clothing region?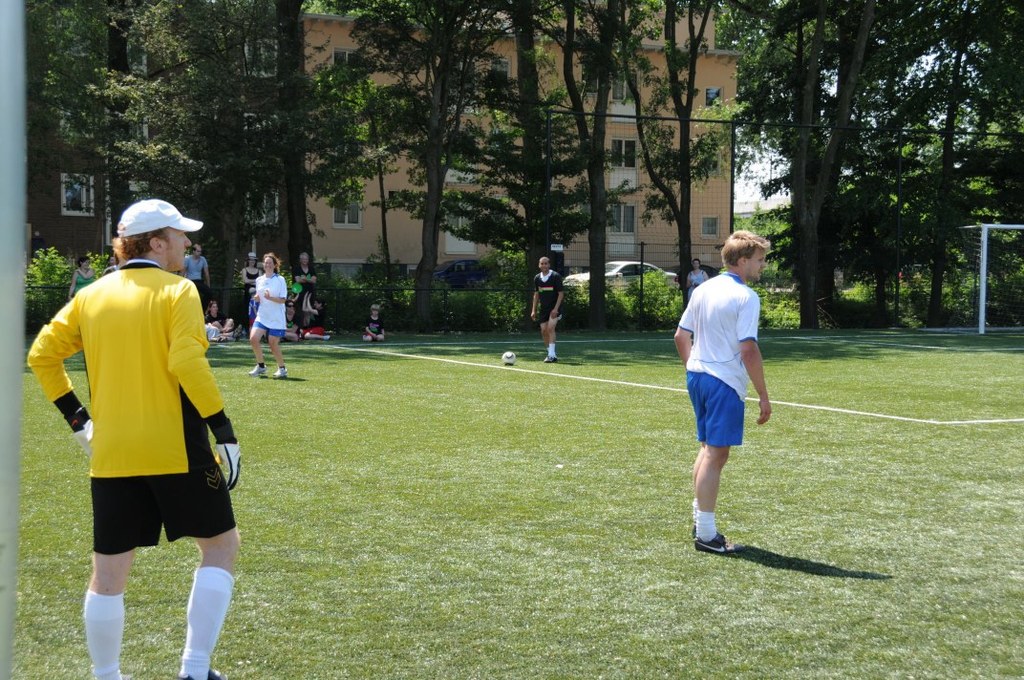
<box>291,264,318,323</box>
